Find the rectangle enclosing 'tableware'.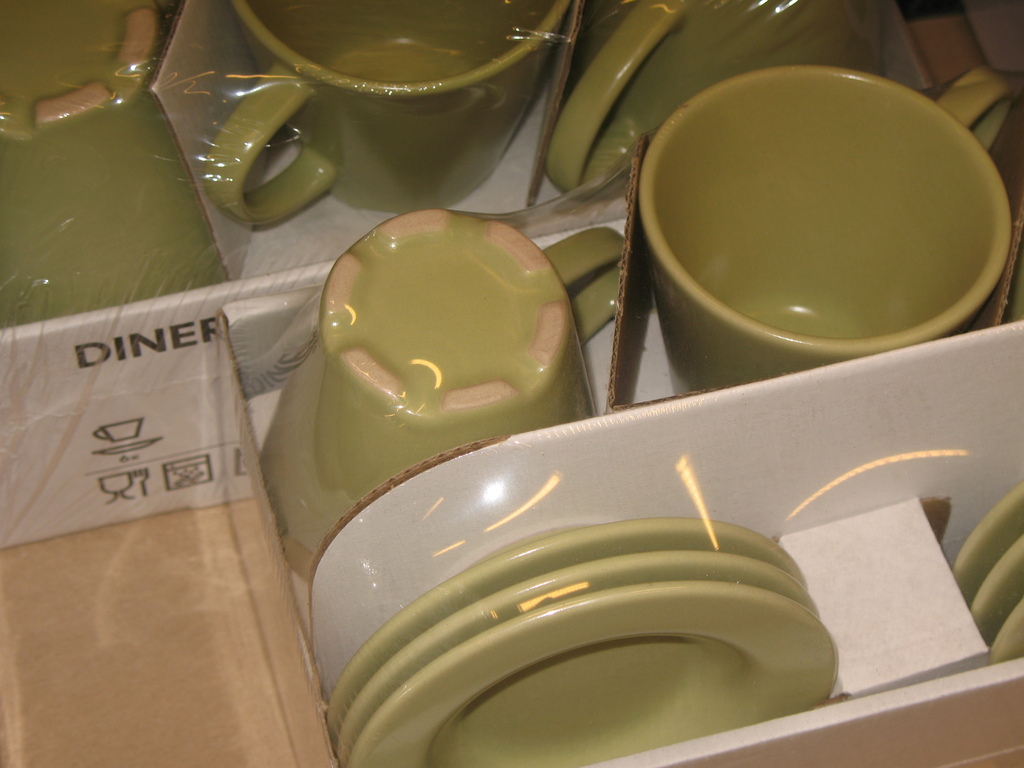
x1=621 y1=57 x2=1016 y2=364.
